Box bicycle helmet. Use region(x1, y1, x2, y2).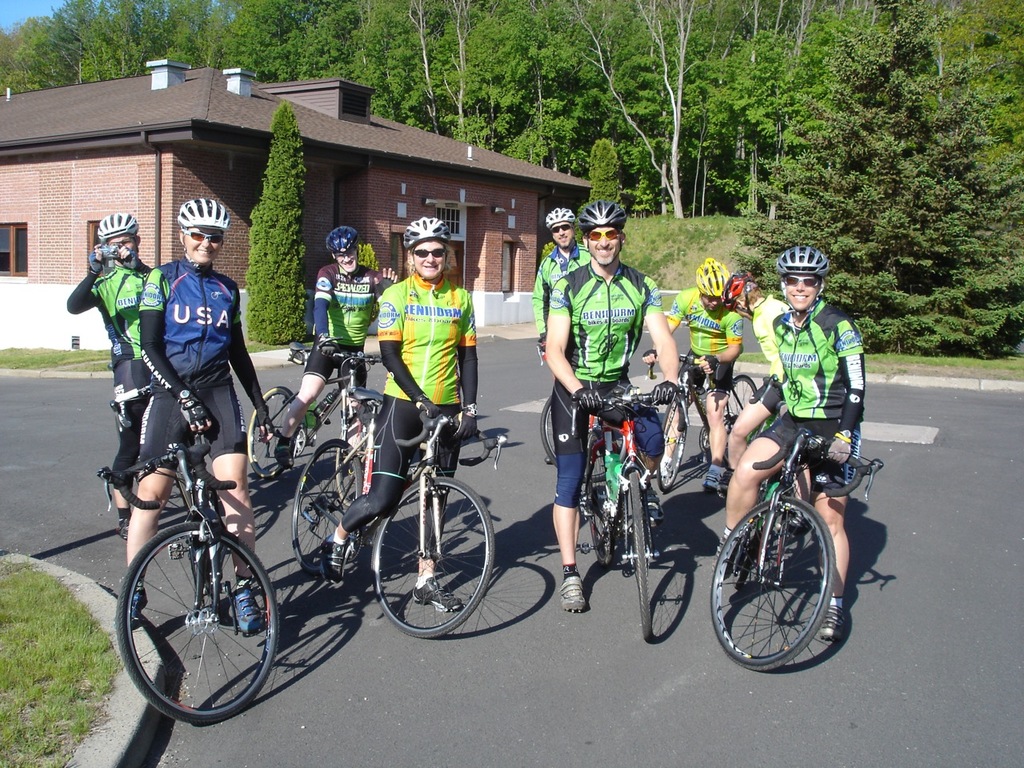
region(327, 224, 363, 280).
